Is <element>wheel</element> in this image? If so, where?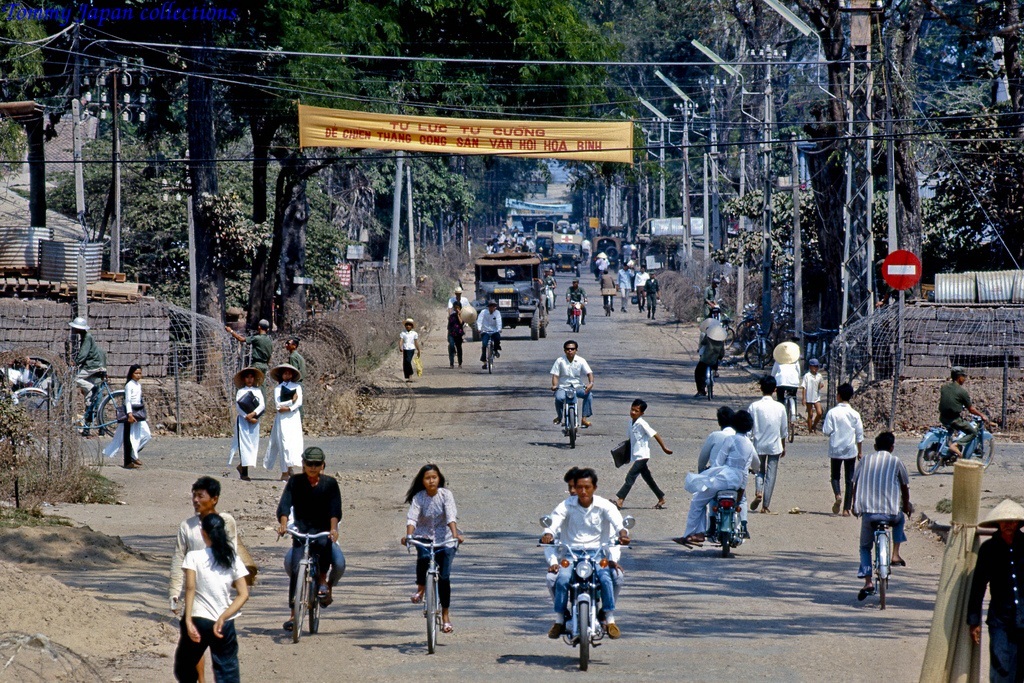
Yes, at rect(16, 388, 57, 440).
